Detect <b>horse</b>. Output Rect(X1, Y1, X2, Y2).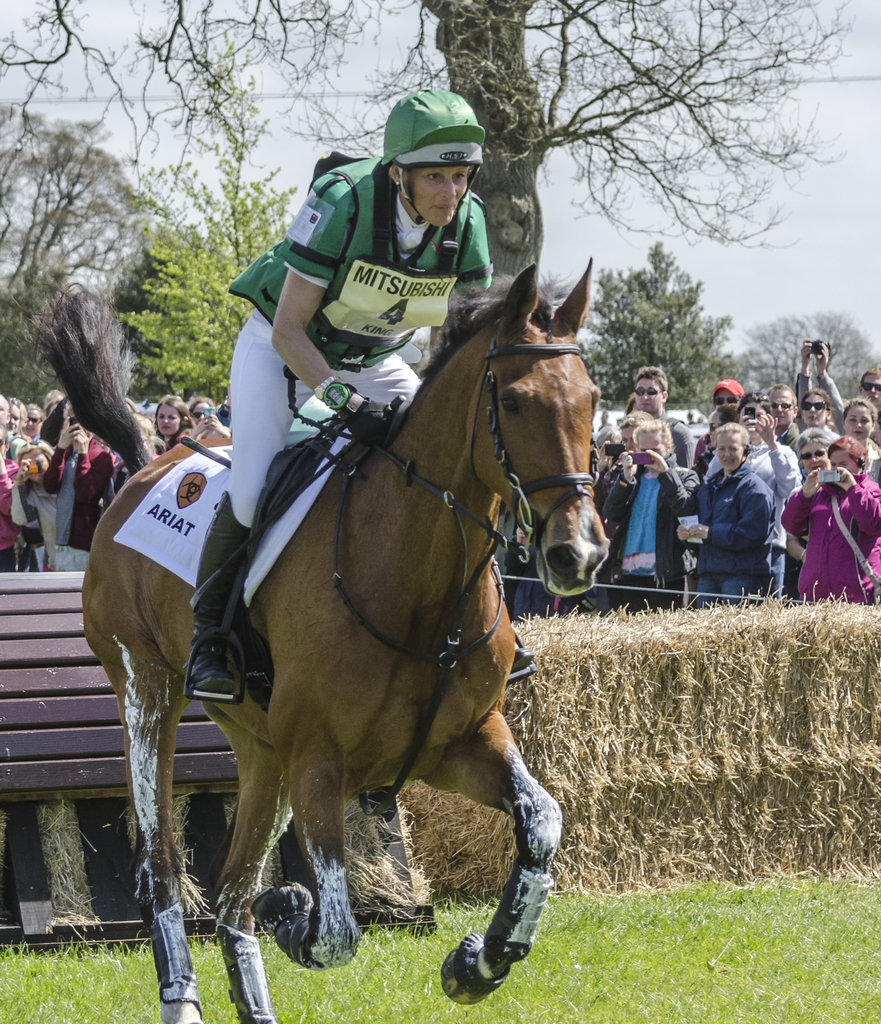
Rect(81, 253, 604, 1023).
